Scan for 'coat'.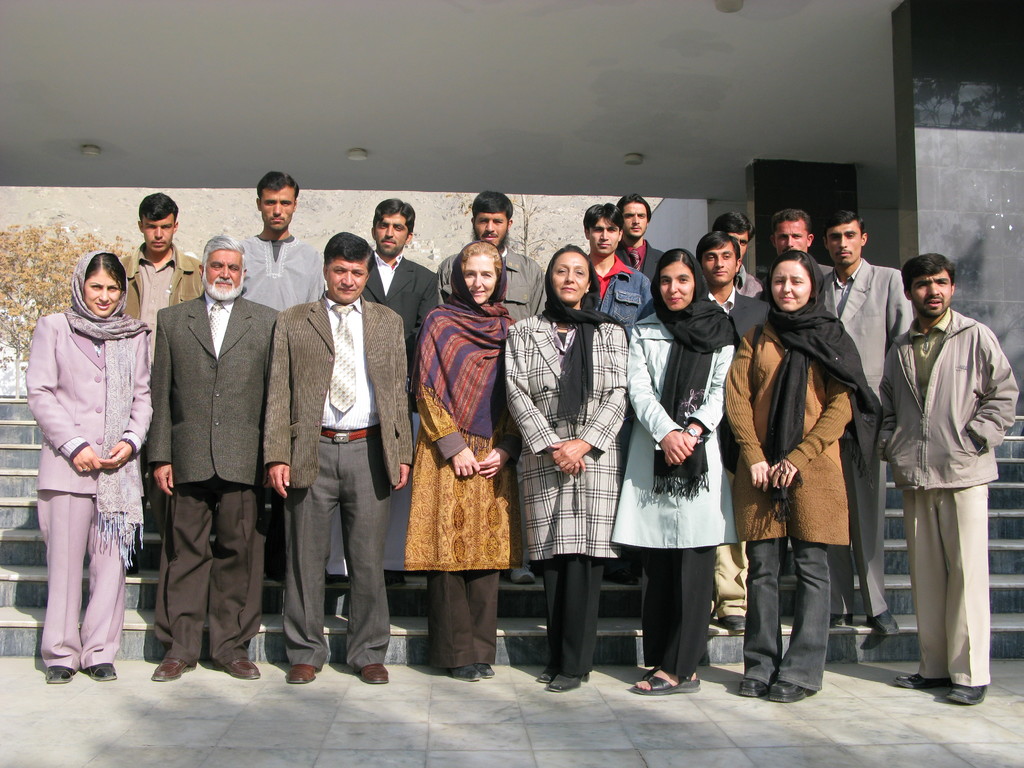
Scan result: (830, 260, 913, 445).
